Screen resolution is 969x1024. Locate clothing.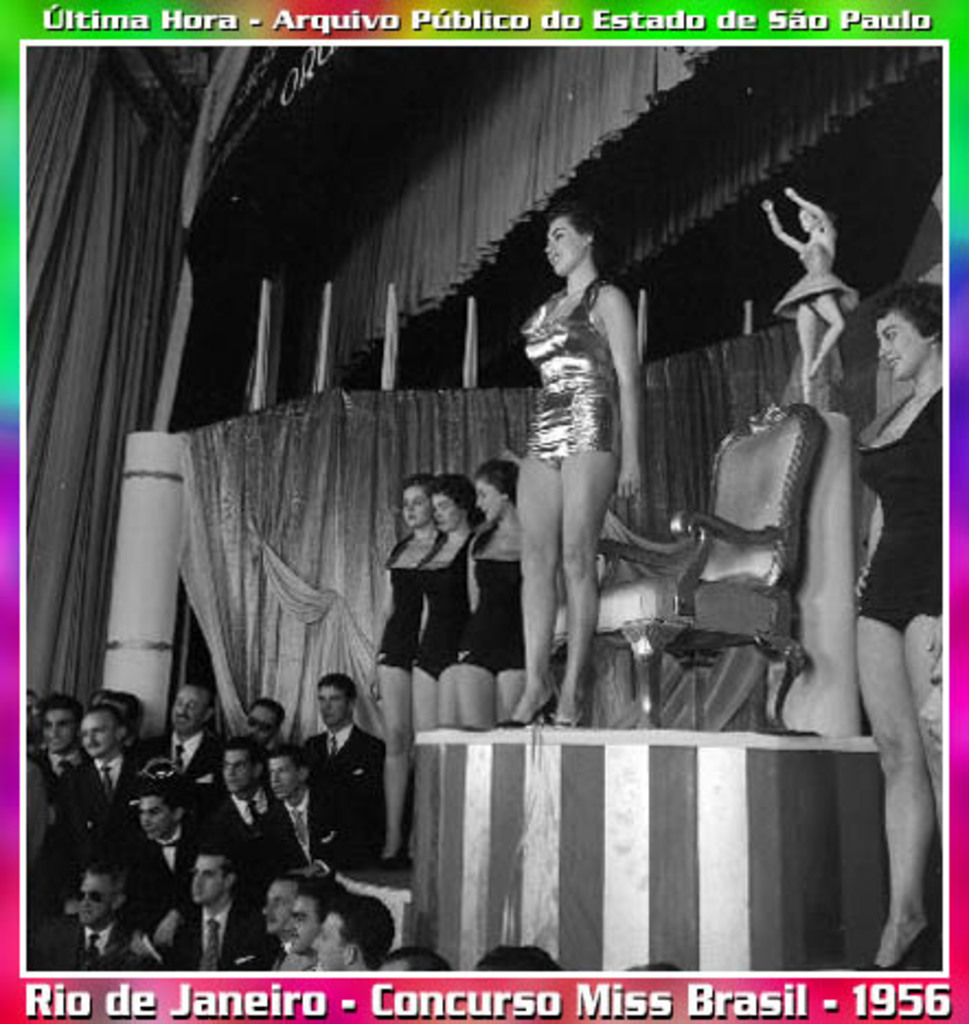
rect(156, 735, 215, 754).
